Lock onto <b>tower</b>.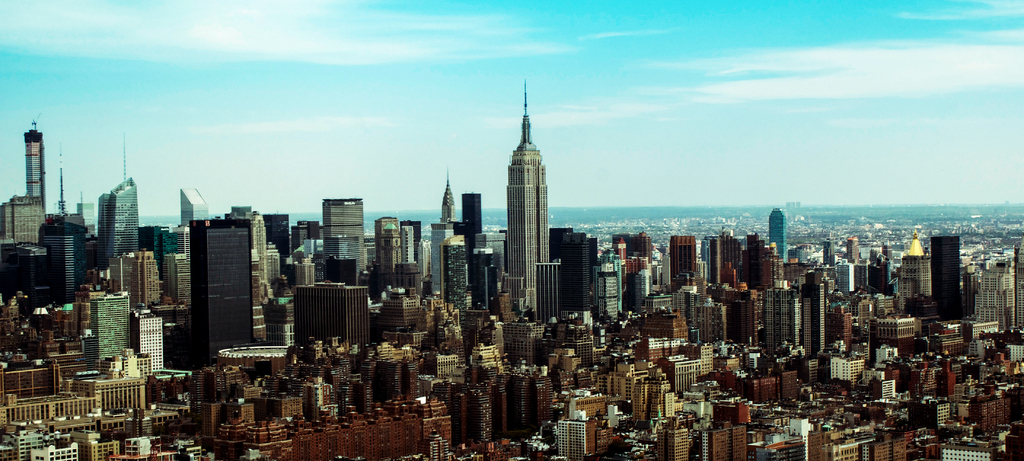
Locked: box(23, 123, 45, 203).
